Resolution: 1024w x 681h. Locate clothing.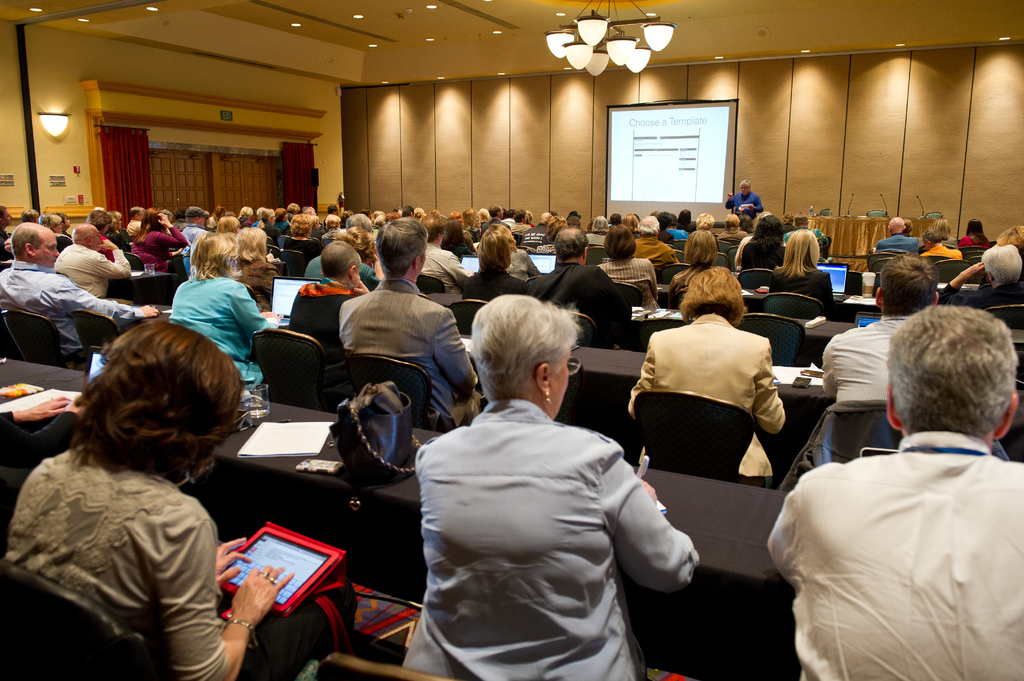
box(598, 252, 666, 314).
